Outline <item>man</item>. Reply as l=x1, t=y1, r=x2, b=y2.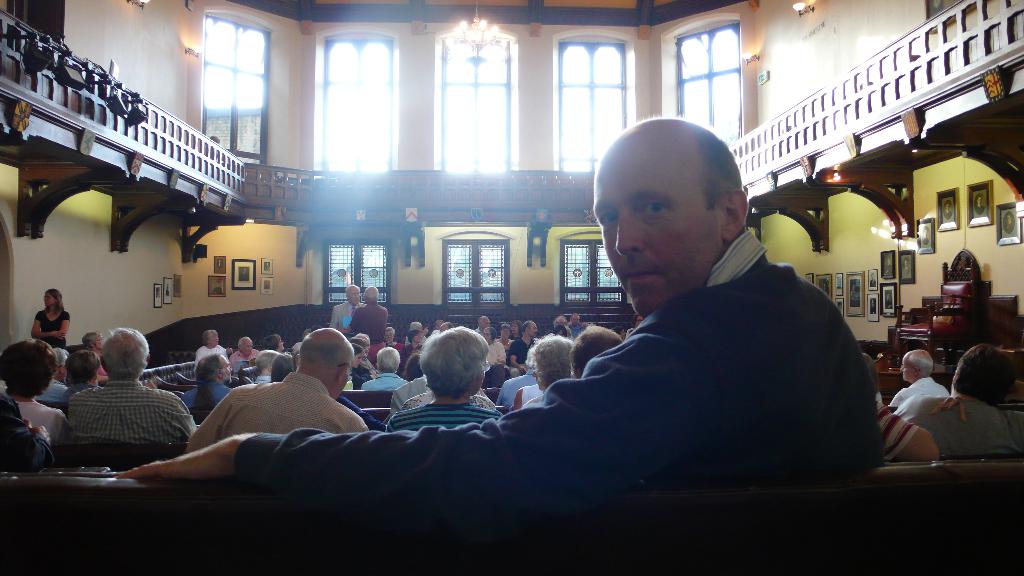
l=474, t=316, r=492, b=335.
